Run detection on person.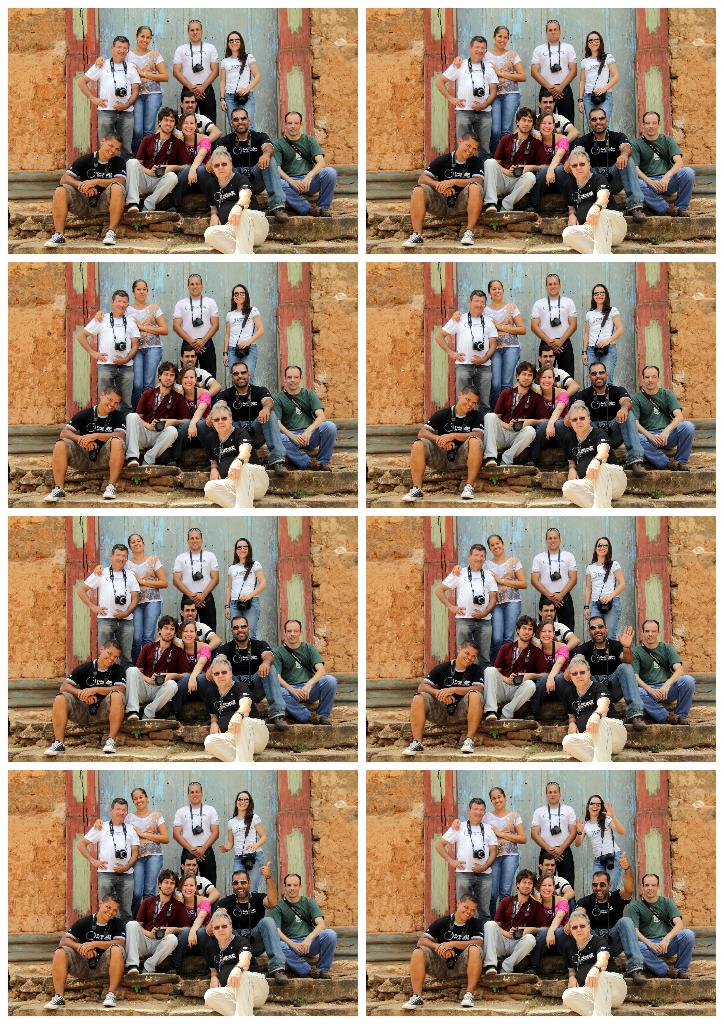
Result: 98,280,165,390.
